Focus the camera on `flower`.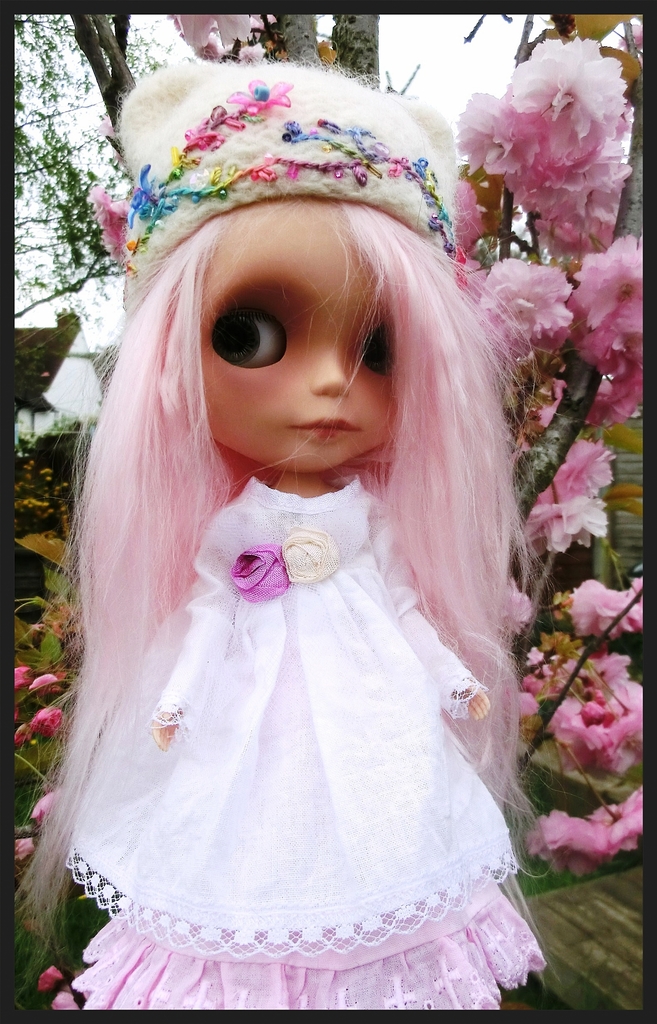
Focus region: [199,35,225,63].
